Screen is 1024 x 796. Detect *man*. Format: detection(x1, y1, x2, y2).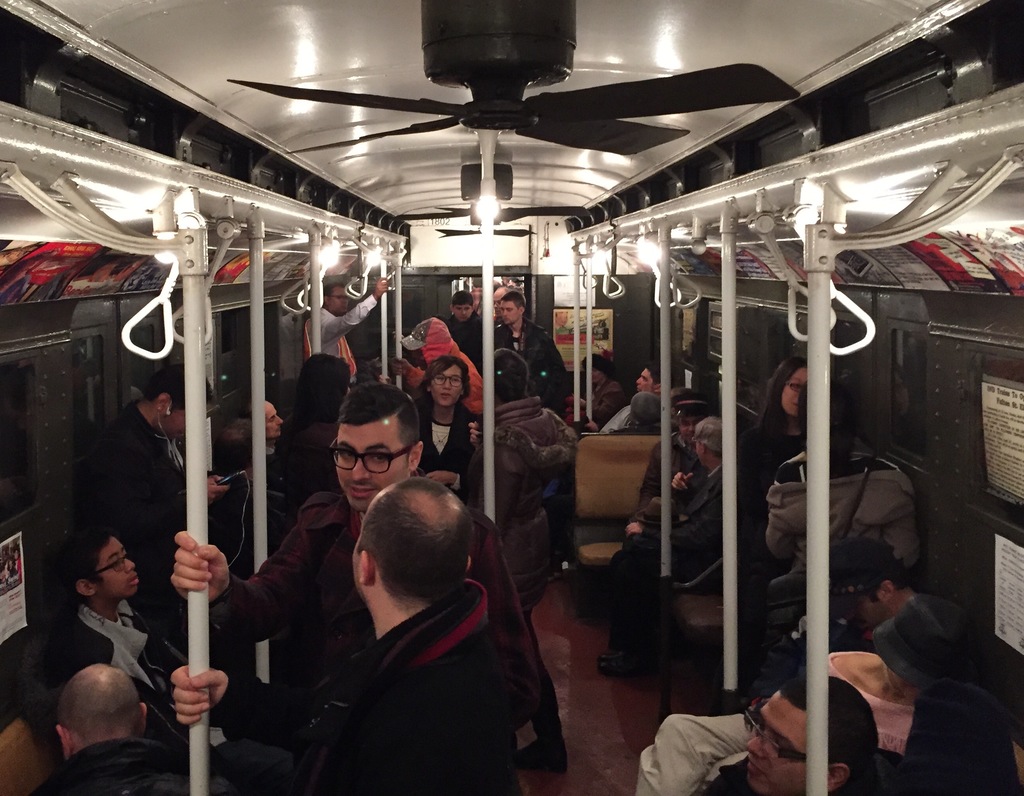
detection(276, 354, 352, 525).
